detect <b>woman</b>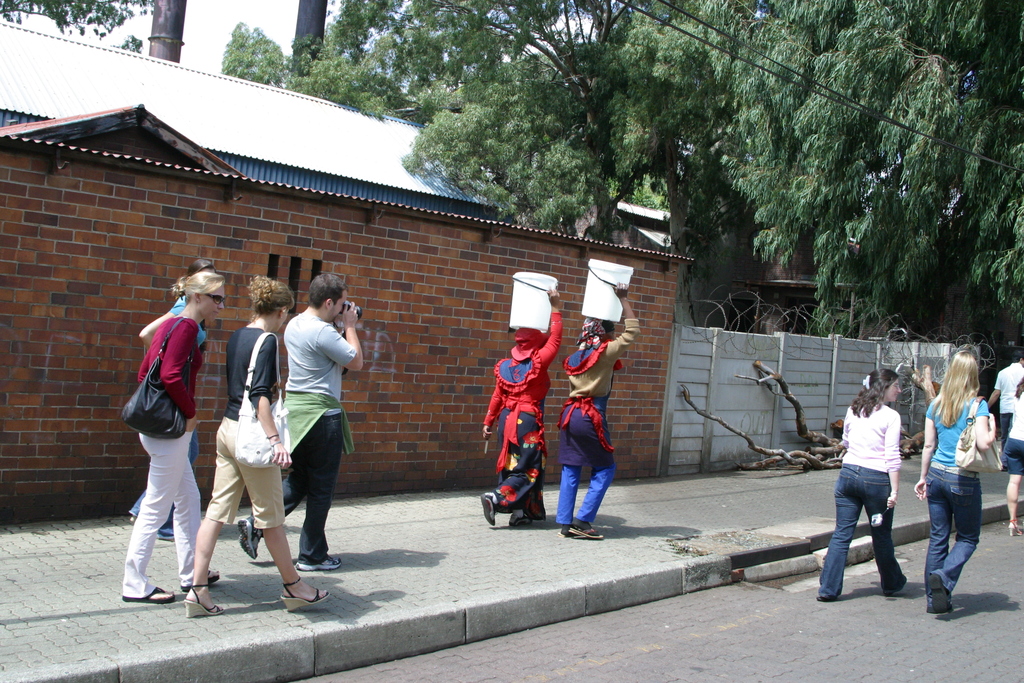
crop(183, 266, 331, 614)
